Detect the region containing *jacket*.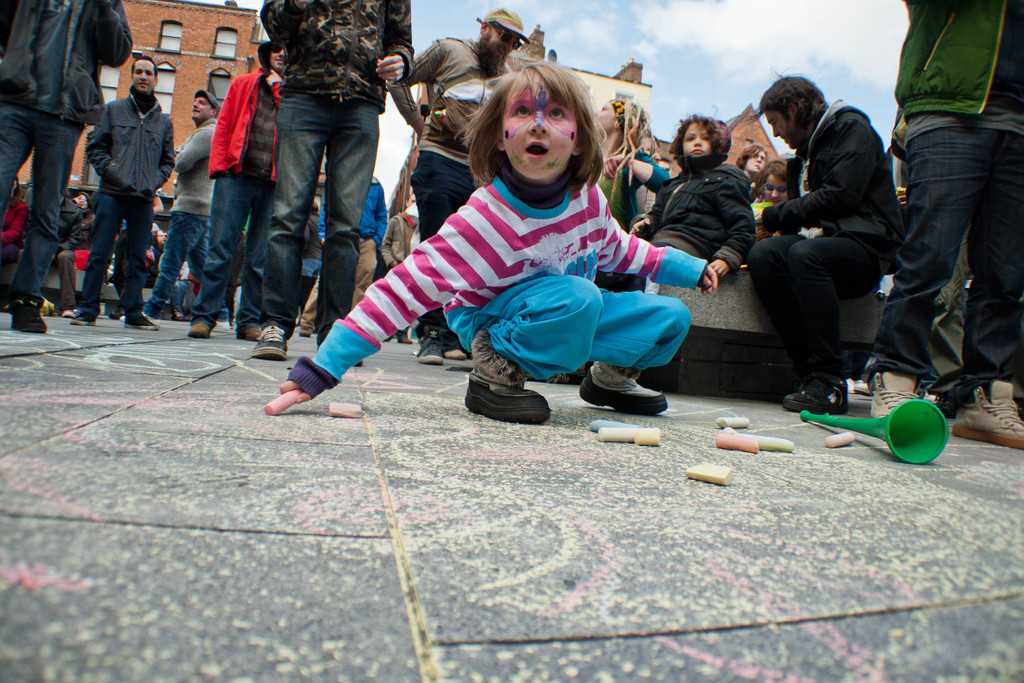
box(387, 37, 489, 159).
